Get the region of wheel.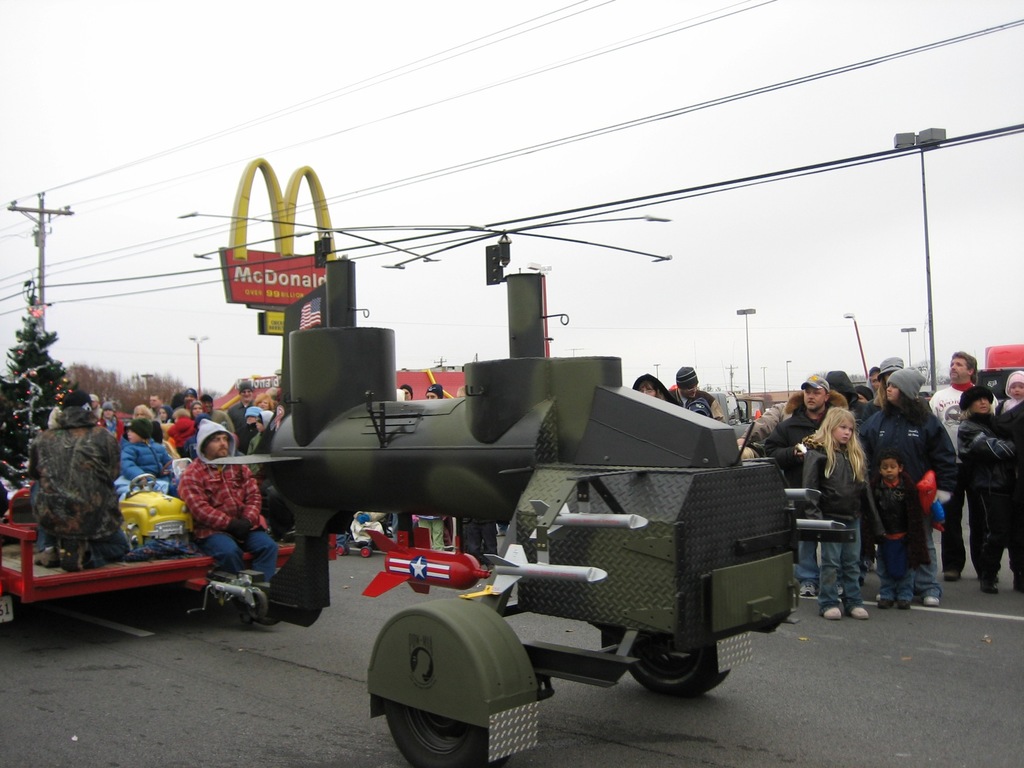
<region>337, 543, 345, 557</region>.
